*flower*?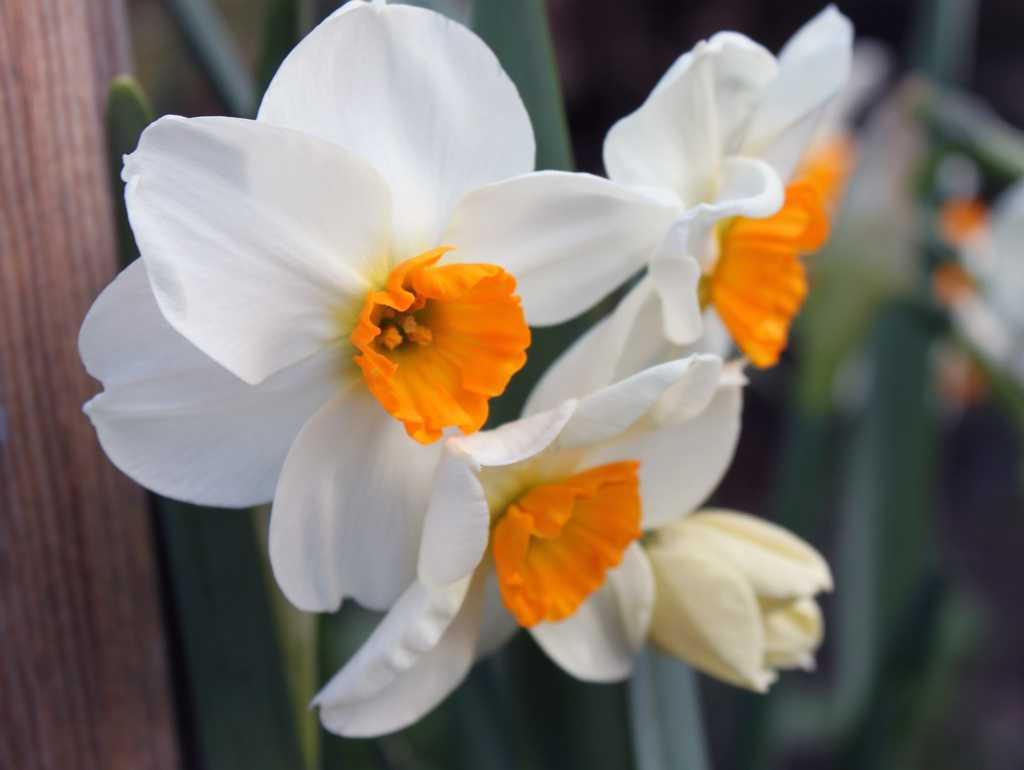
[76,0,673,609]
